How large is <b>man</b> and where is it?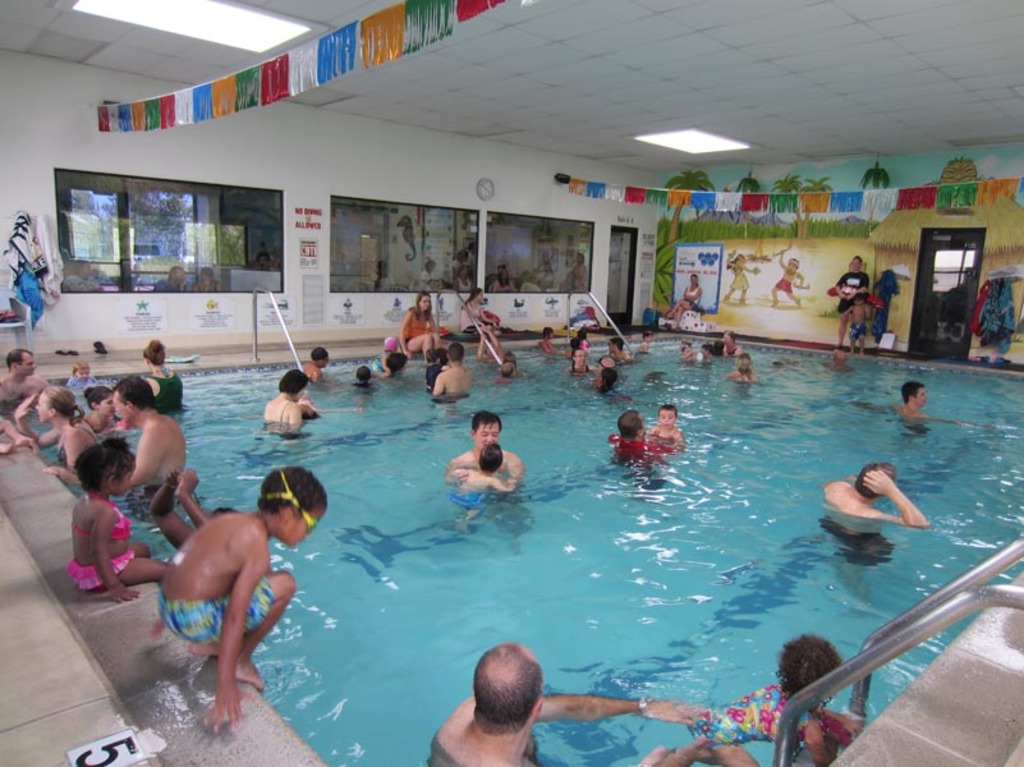
Bounding box: {"left": 47, "top": 376, "right": 188, "bottom": 500}.
